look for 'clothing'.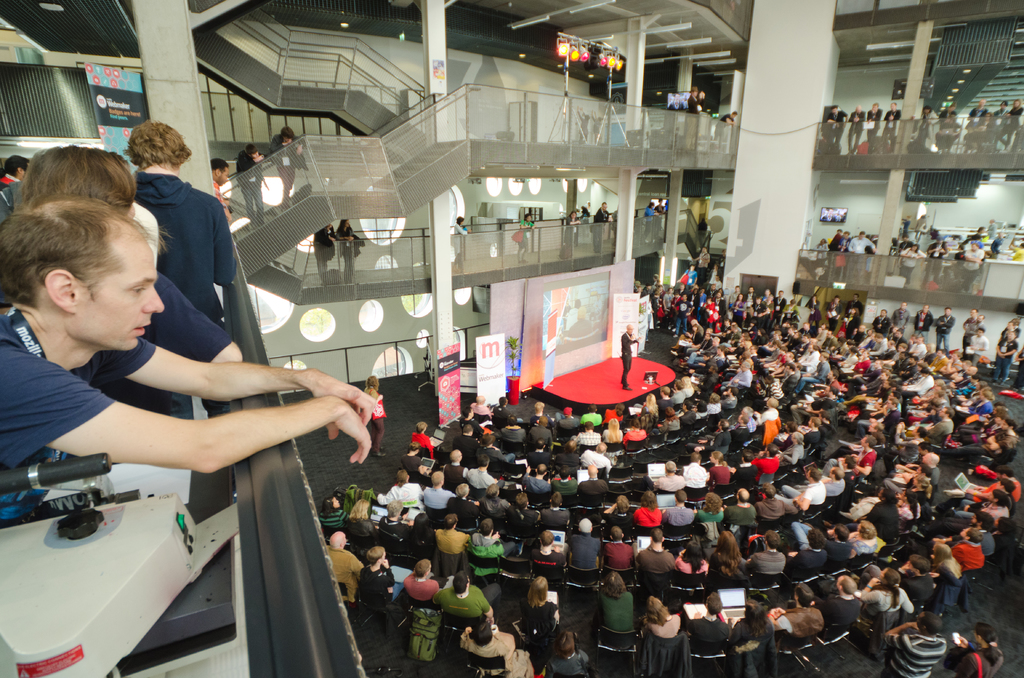
Found: bbox=(580, 412, 601, 428).
